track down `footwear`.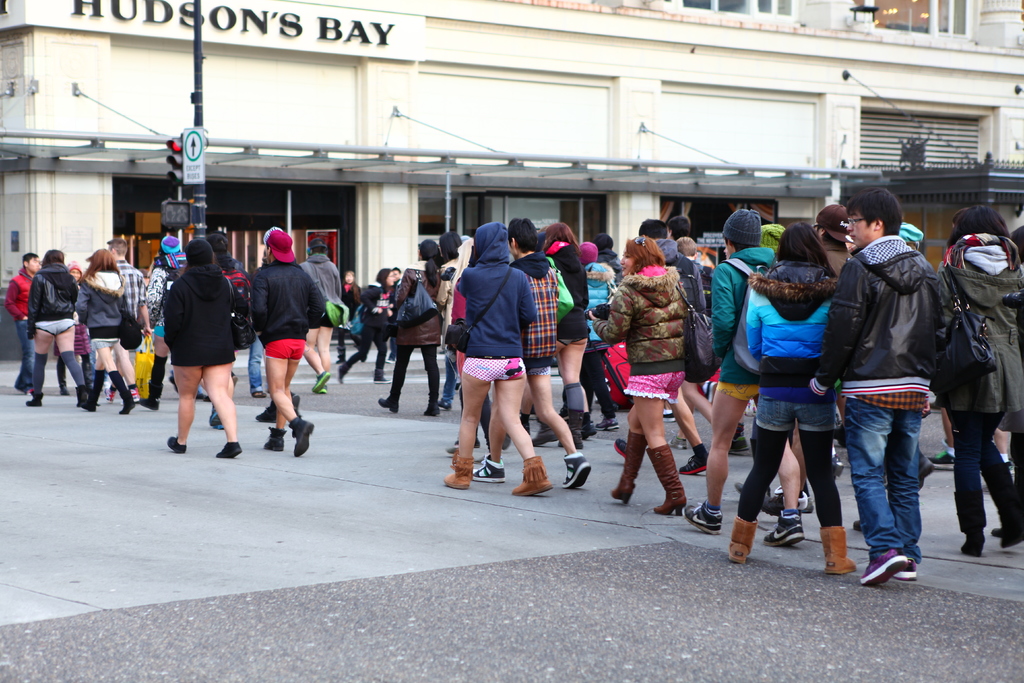
Tracked to x1=595 y1=415 x2=615 y2=434.
